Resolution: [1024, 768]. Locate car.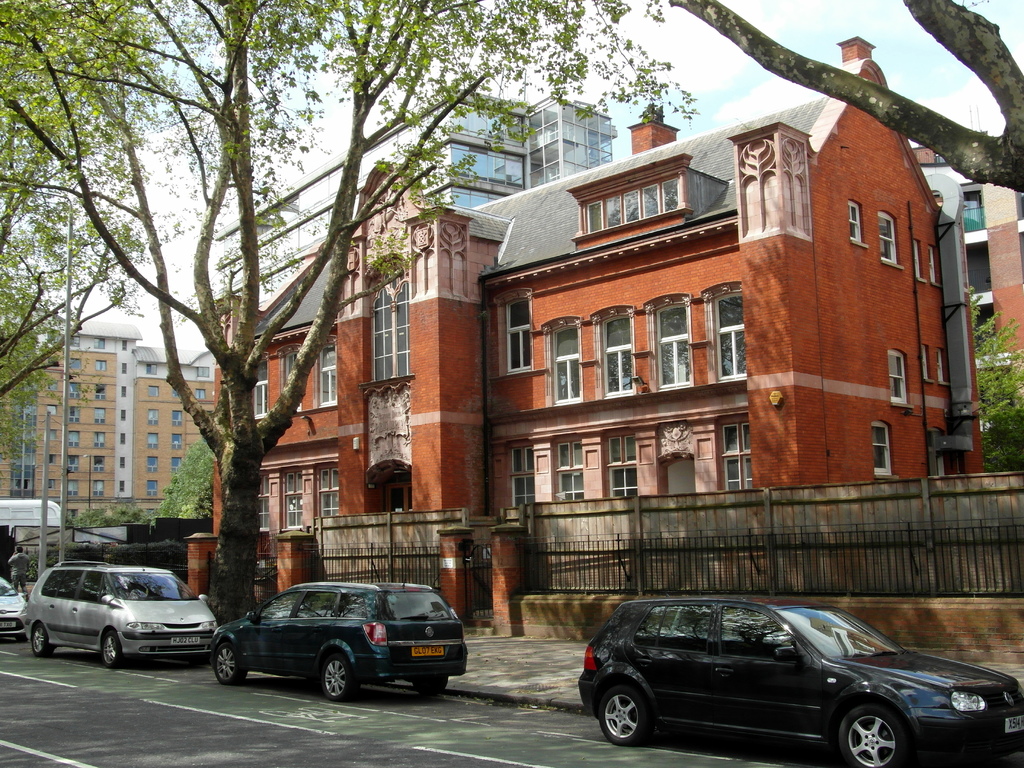
locate(571, 603, 1023, 767).
